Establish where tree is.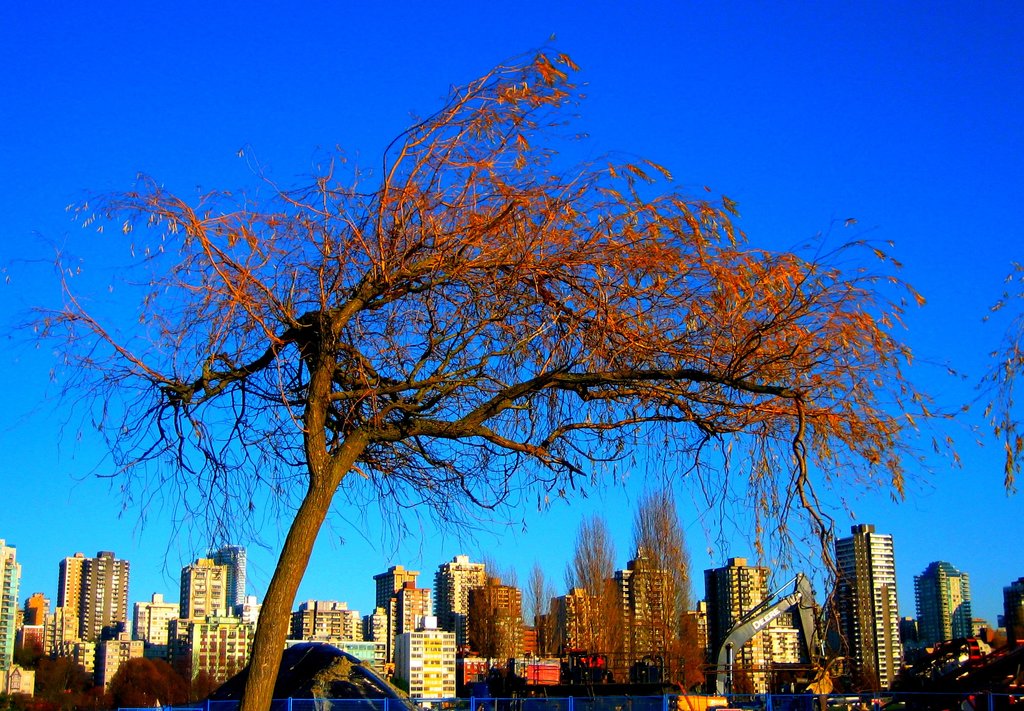
Established at 632 495 701 680.
